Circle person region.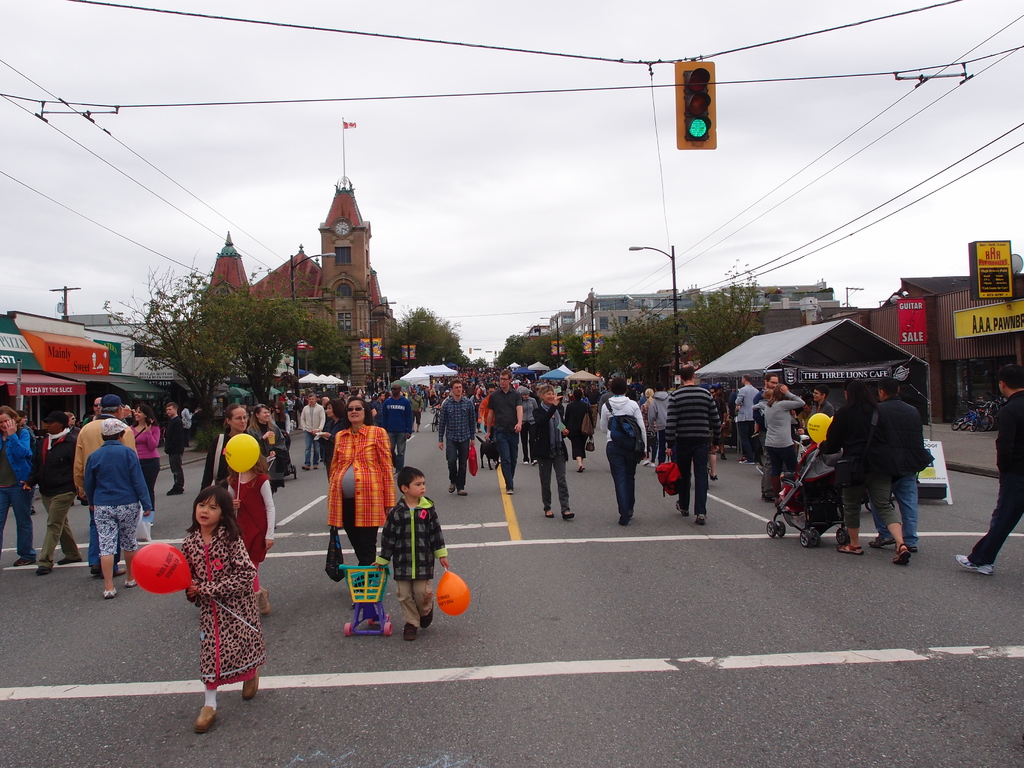
Region: select_region(486, 369, 522, 493).
